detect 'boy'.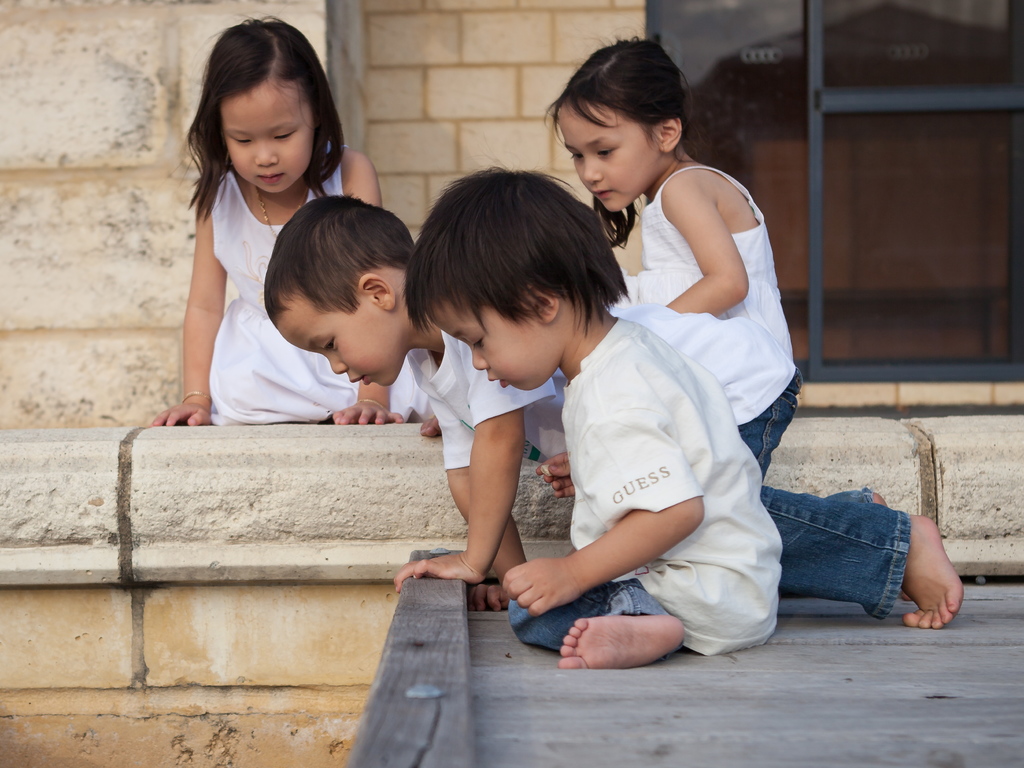
Detected at bbox(263, 196, 961, 629).
